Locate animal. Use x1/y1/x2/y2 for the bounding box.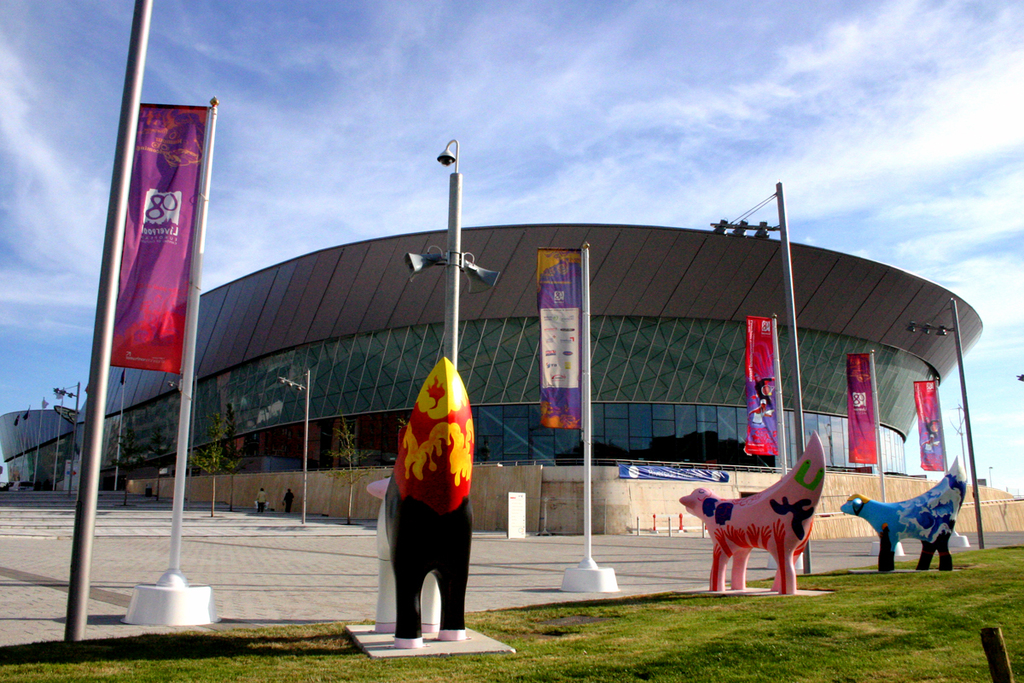
676/430/822/596.
